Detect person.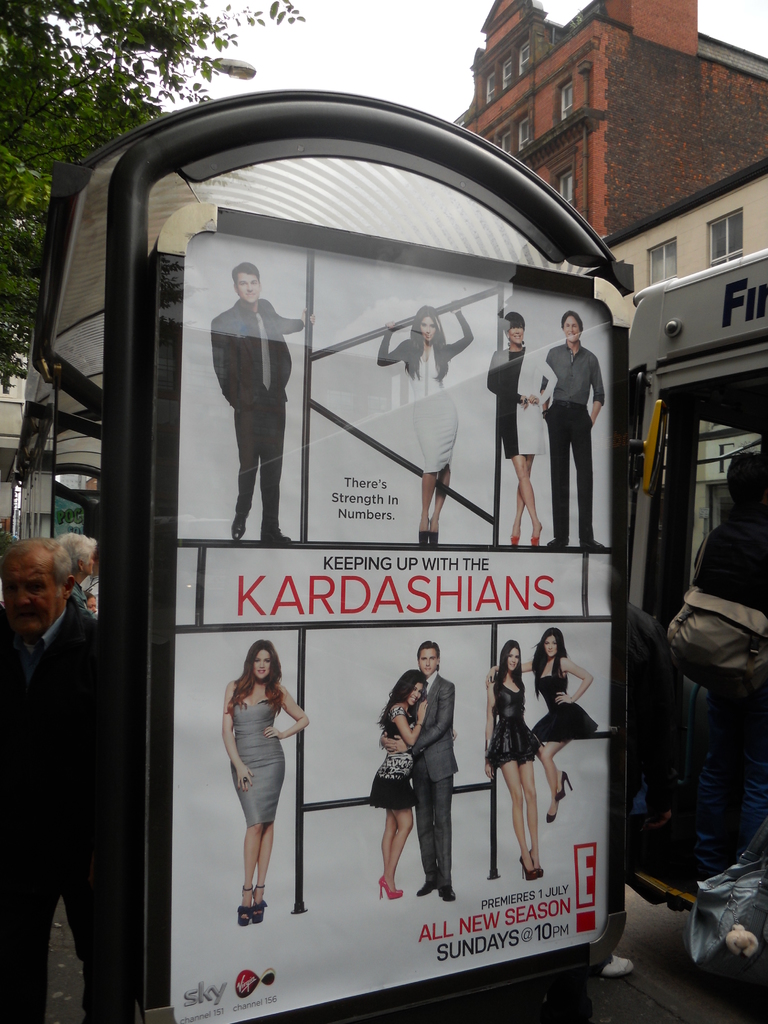
Detected at bbox=(0, 540, 143, 1023).
